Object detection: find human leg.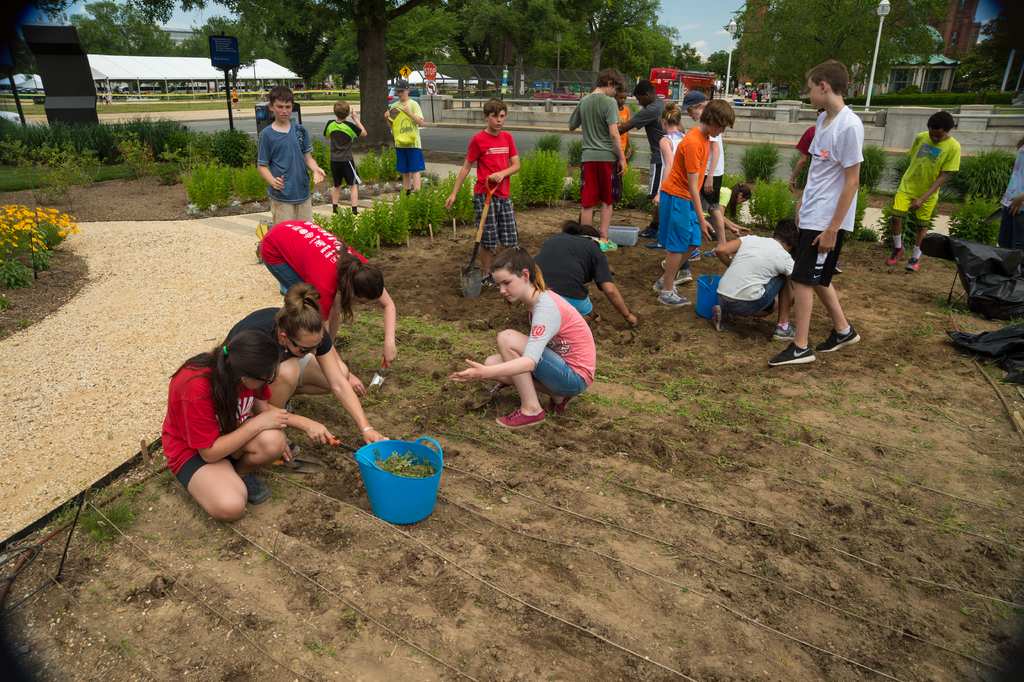
{"left": 579, "top": 206, "right": 596, "bottom": 226}.
